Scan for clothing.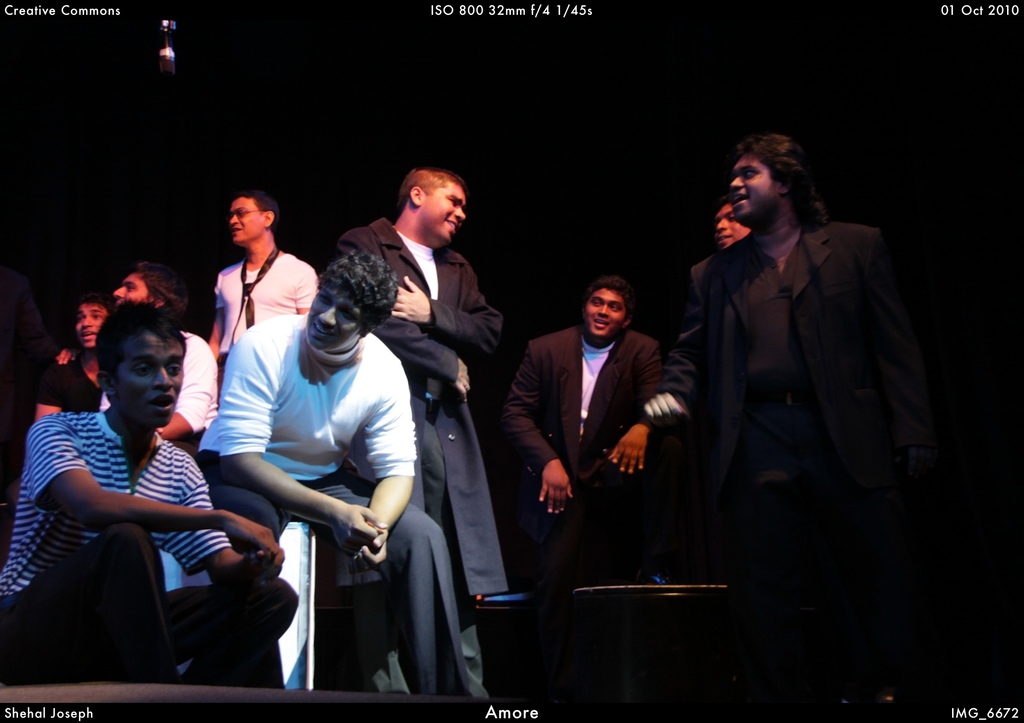
Scan result: {"x1": 660, "y1": 227, "x2": 938, "y2": 722}.
